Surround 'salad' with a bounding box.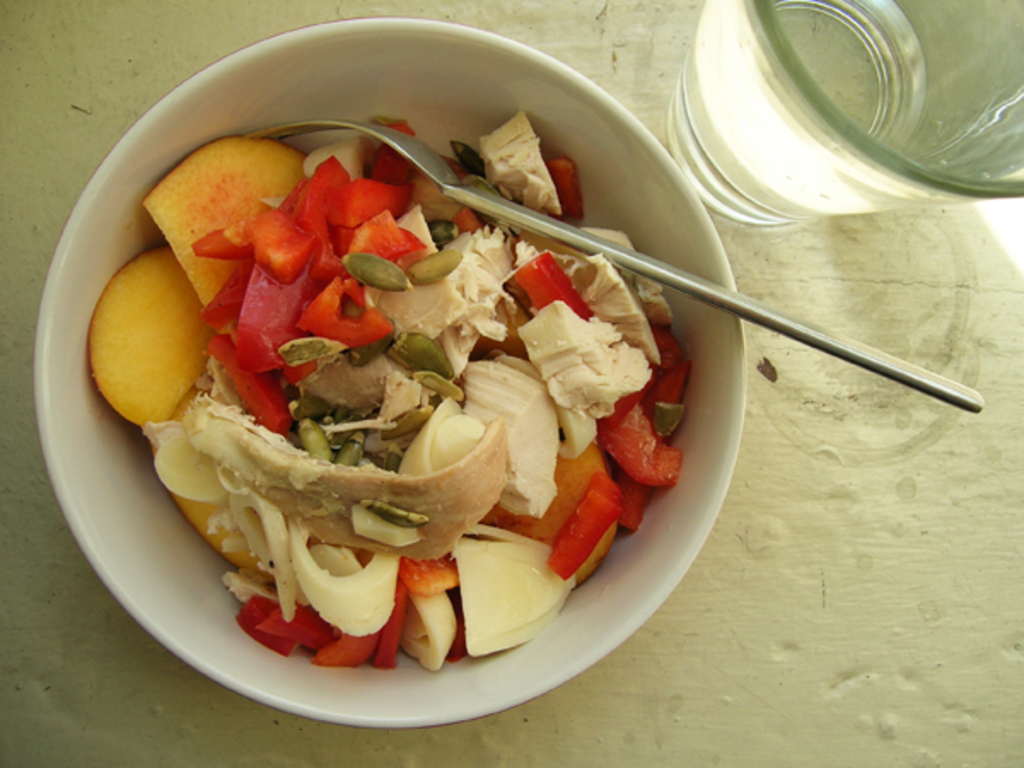
x1=85 y1=104 x2=688 y2=679.
